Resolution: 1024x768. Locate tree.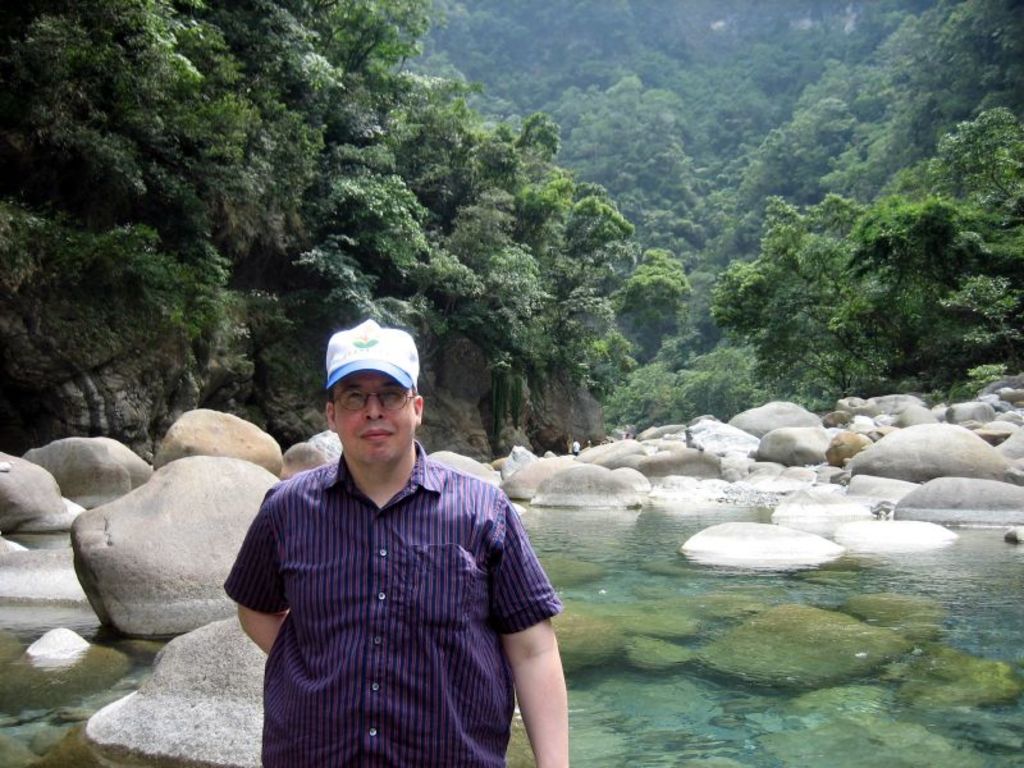
[x1=797, y1=216, x2=1023, y2=406].
